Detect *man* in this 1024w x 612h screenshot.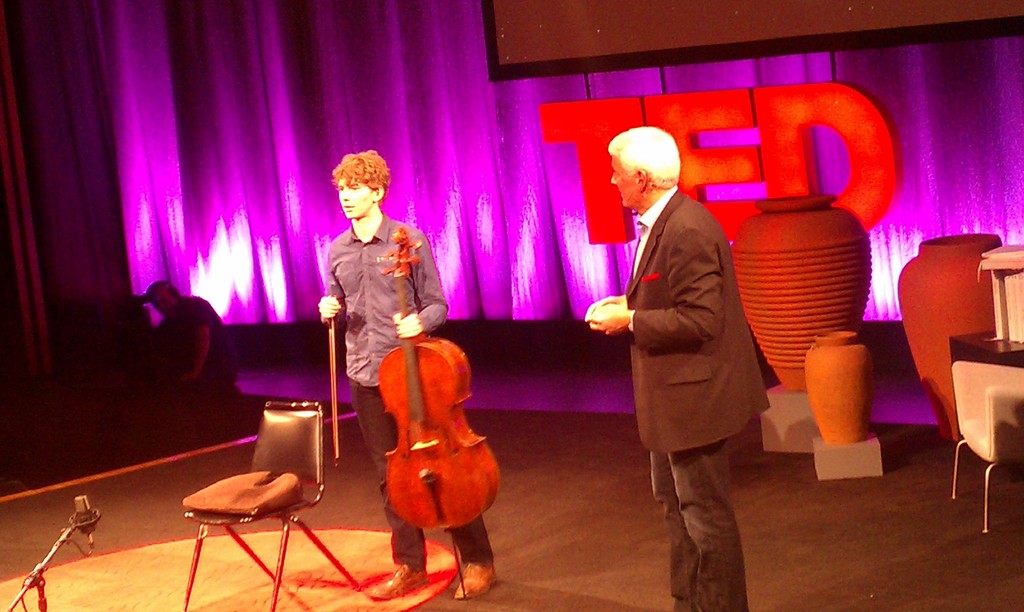
Detection: l=591, t=127, r=776, b=570.
